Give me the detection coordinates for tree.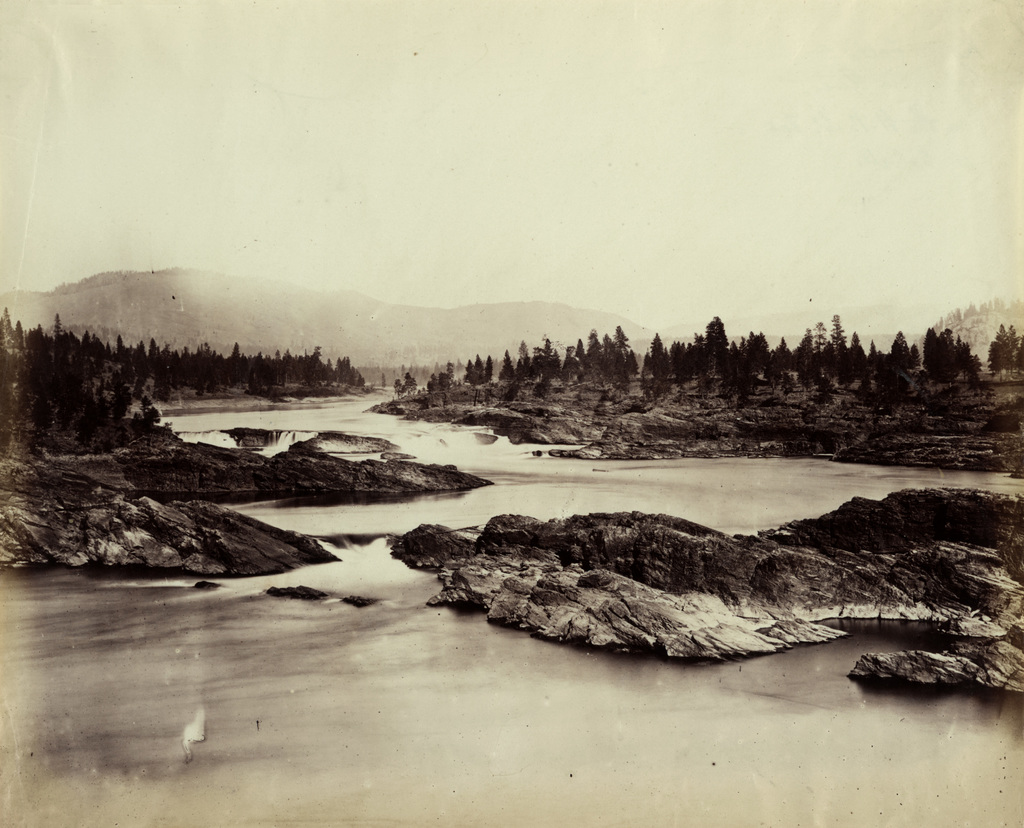
crop(377, 373, 388, 390).
